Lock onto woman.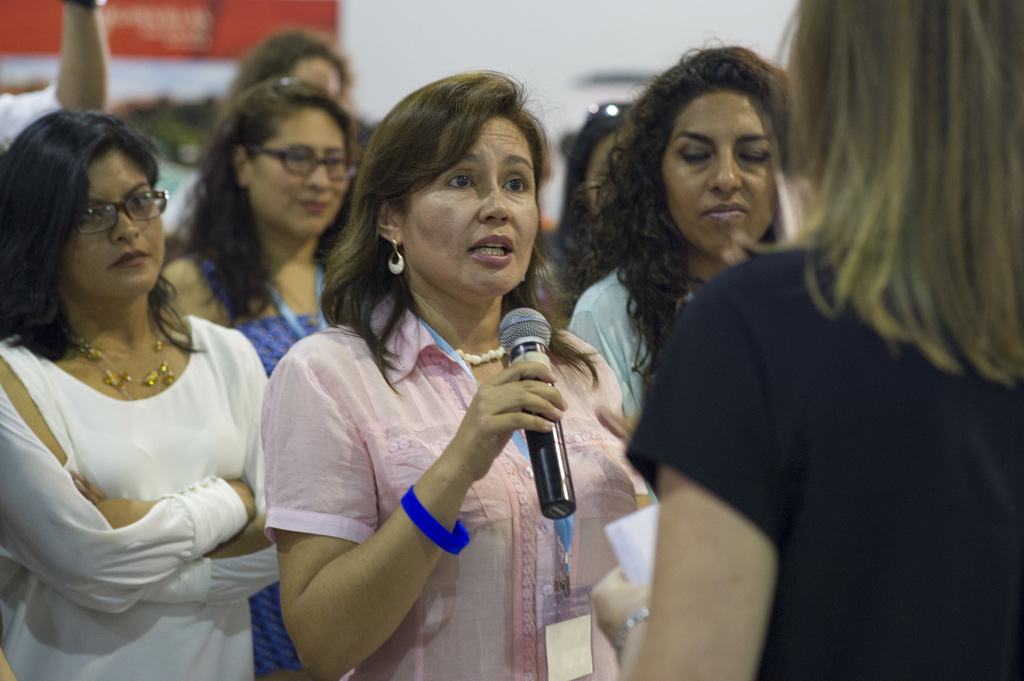
Locked: [558,51,819,455].
